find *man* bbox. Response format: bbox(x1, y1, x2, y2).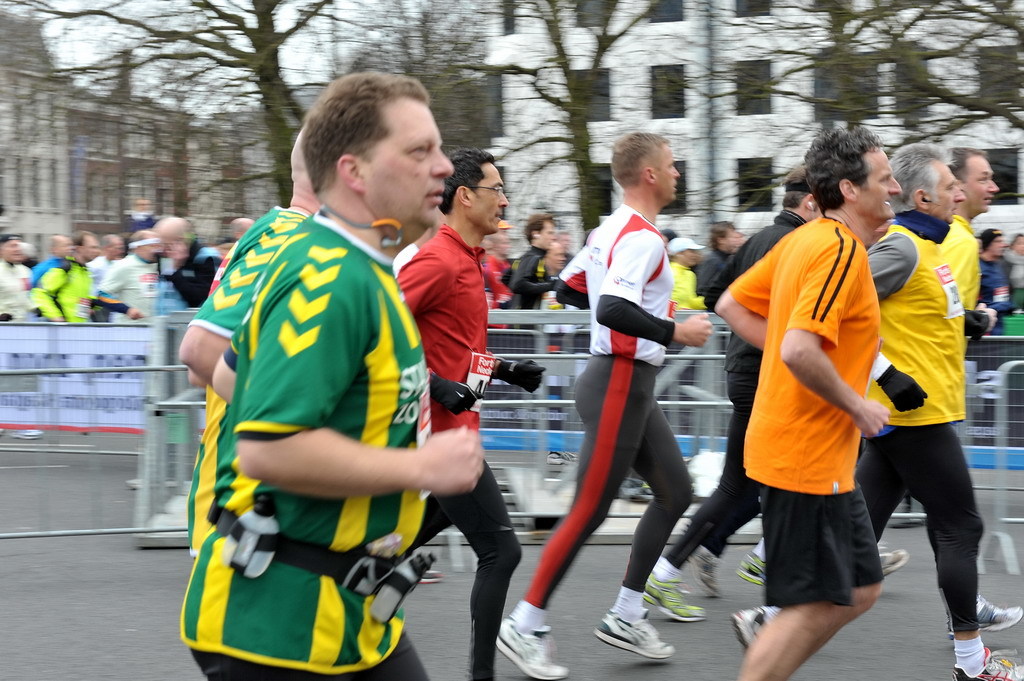
bbox(978, 226, 1010, 311).
